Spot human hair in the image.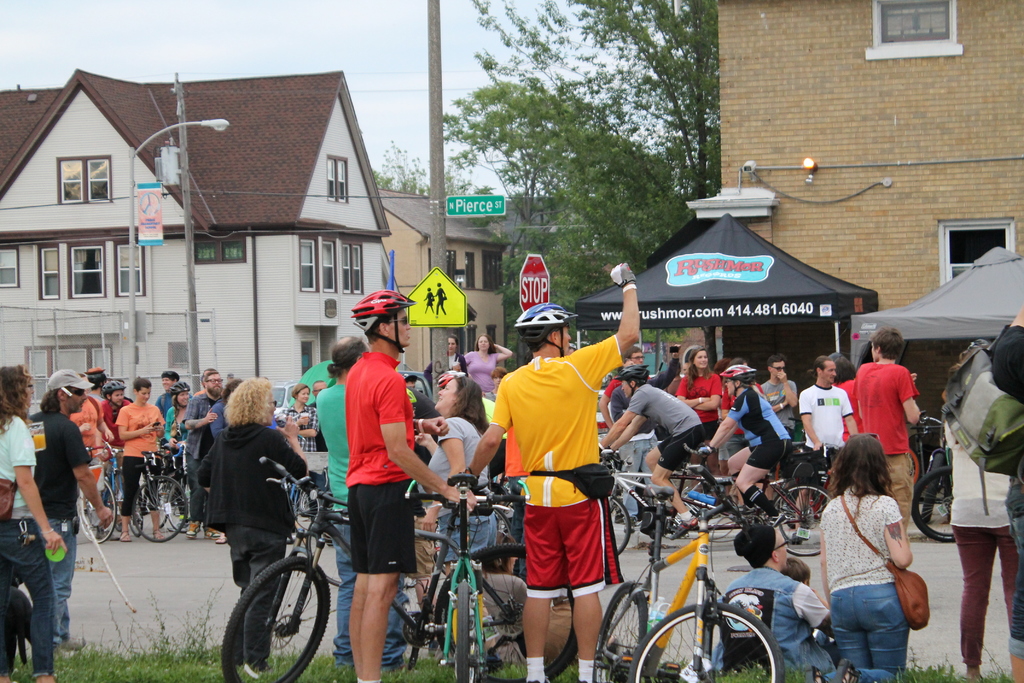
human hair found at 36/383/67/416.
